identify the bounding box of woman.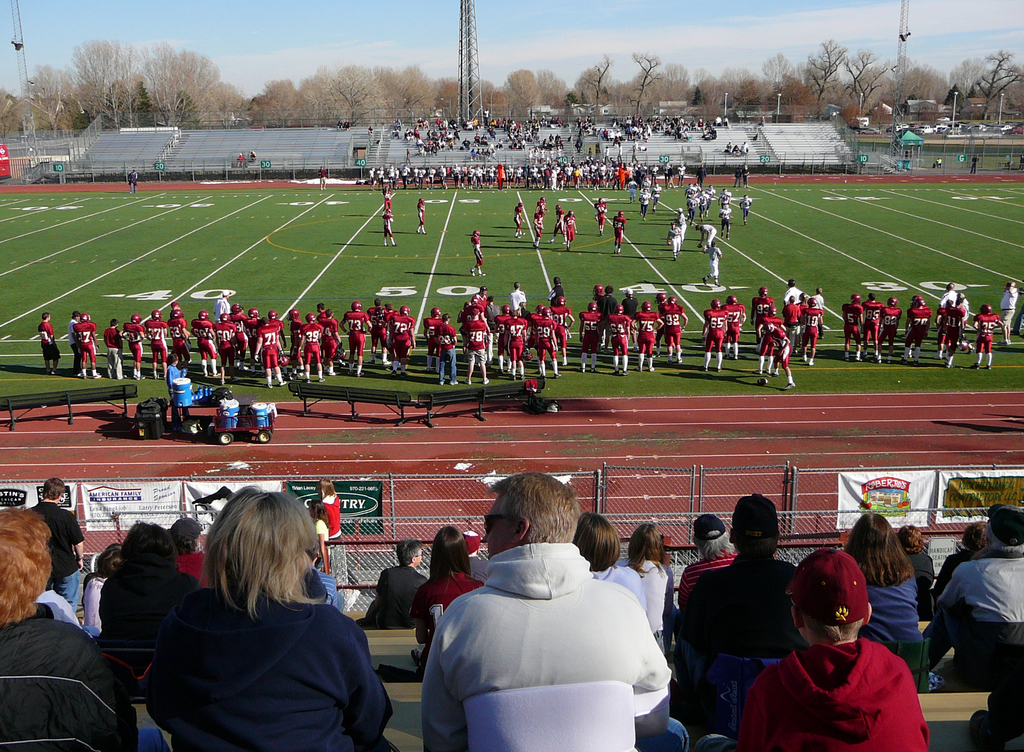
l=840, t=510, r=926, b=655.
